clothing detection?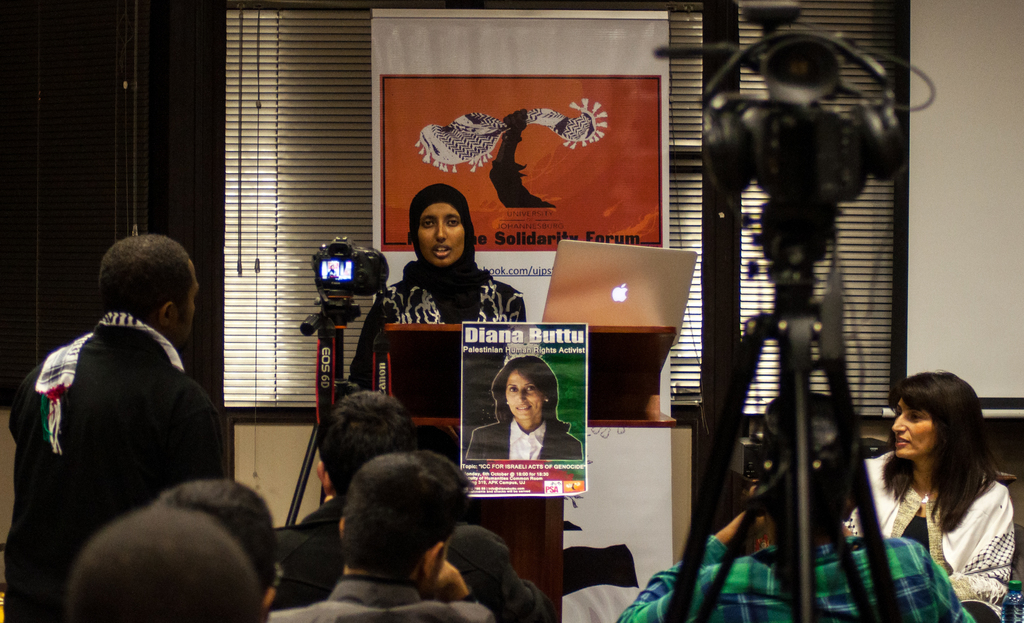
<bbox>24, 316, 216, 609</bbox>
